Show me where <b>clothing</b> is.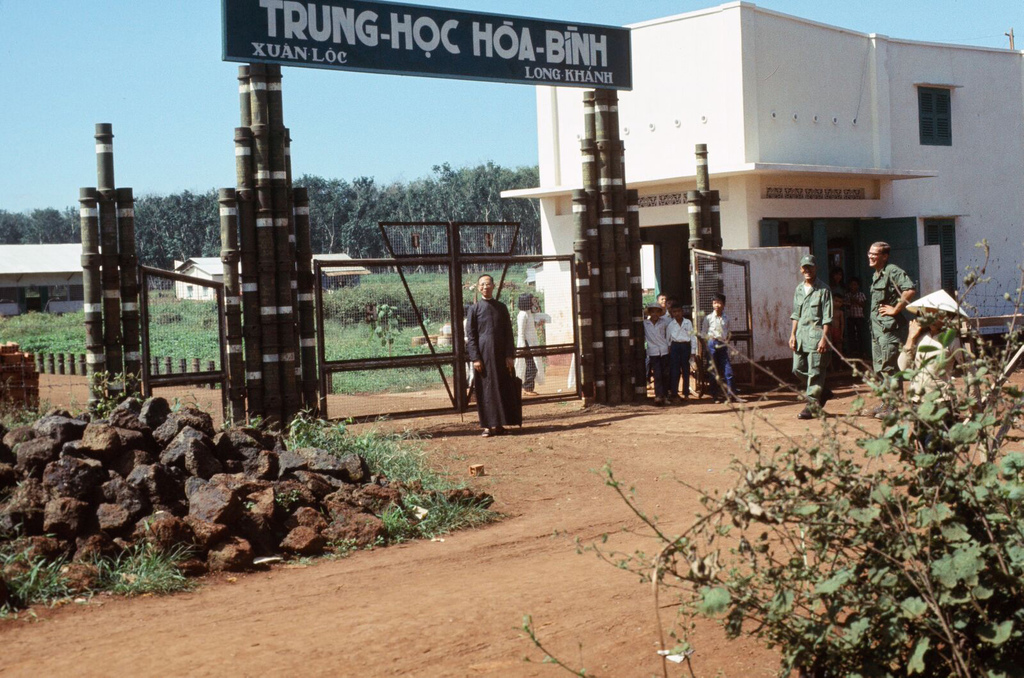
<b>clothing</b> is at 644/319/669/398.
